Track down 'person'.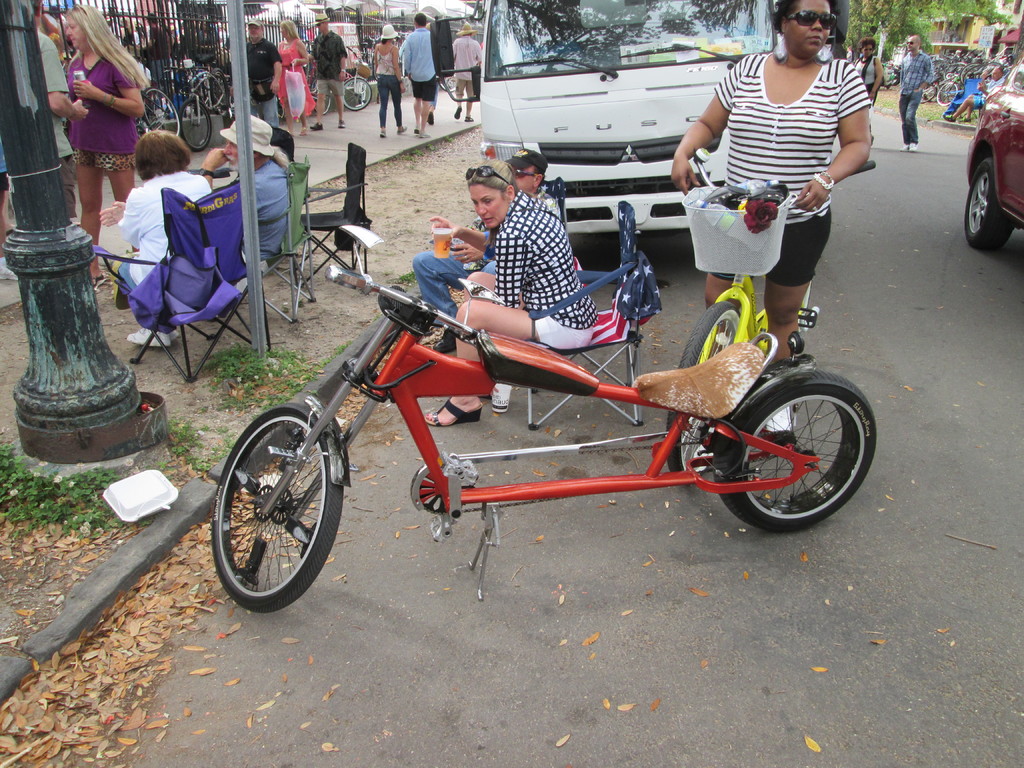
Tracked to (left=410, top=170, right=580, bottom=344).
